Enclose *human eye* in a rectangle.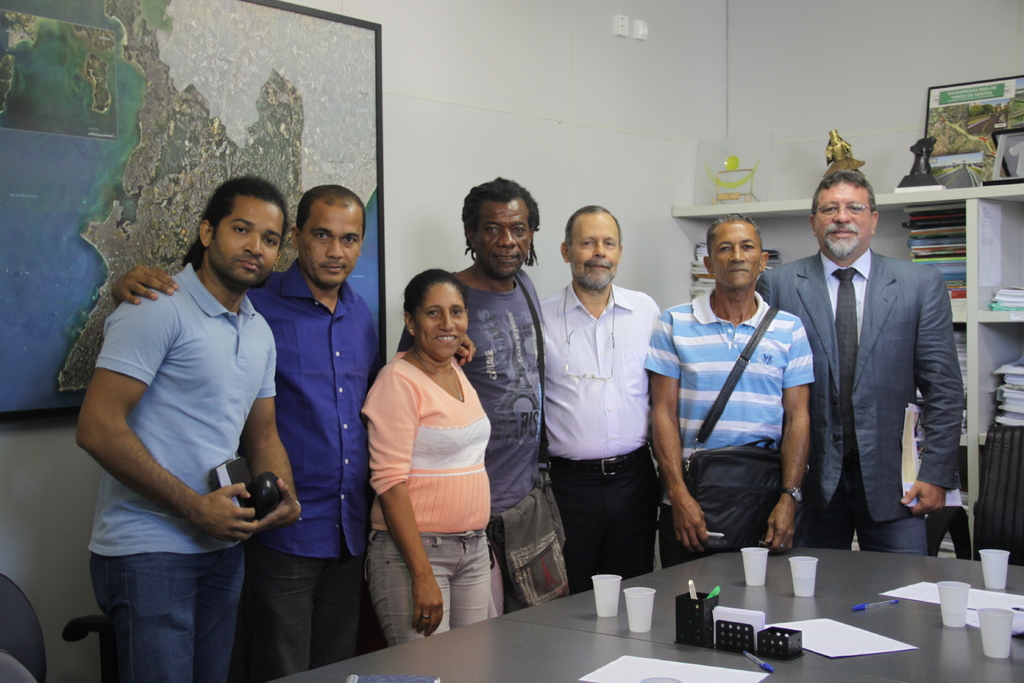
[232, 226, 246, 235].
